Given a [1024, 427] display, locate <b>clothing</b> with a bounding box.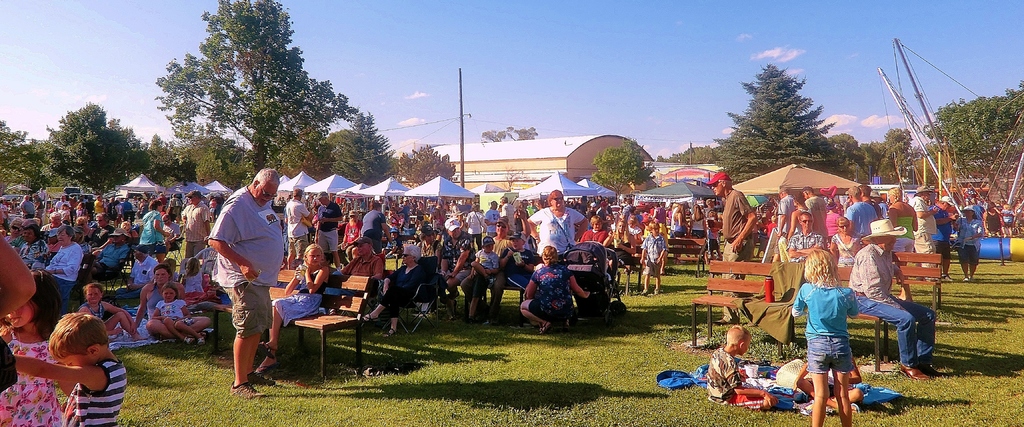
Located: [575,229,613,242].
